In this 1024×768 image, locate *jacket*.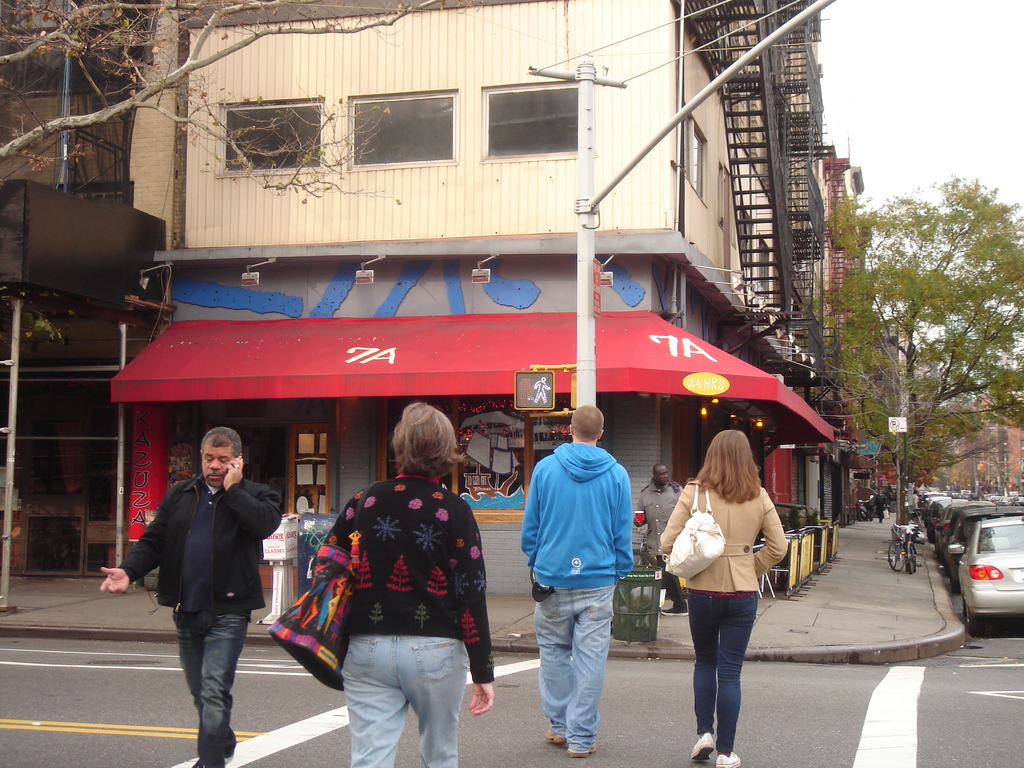
Bounding box: (left=657, top=479, right=785, bottom=590).
